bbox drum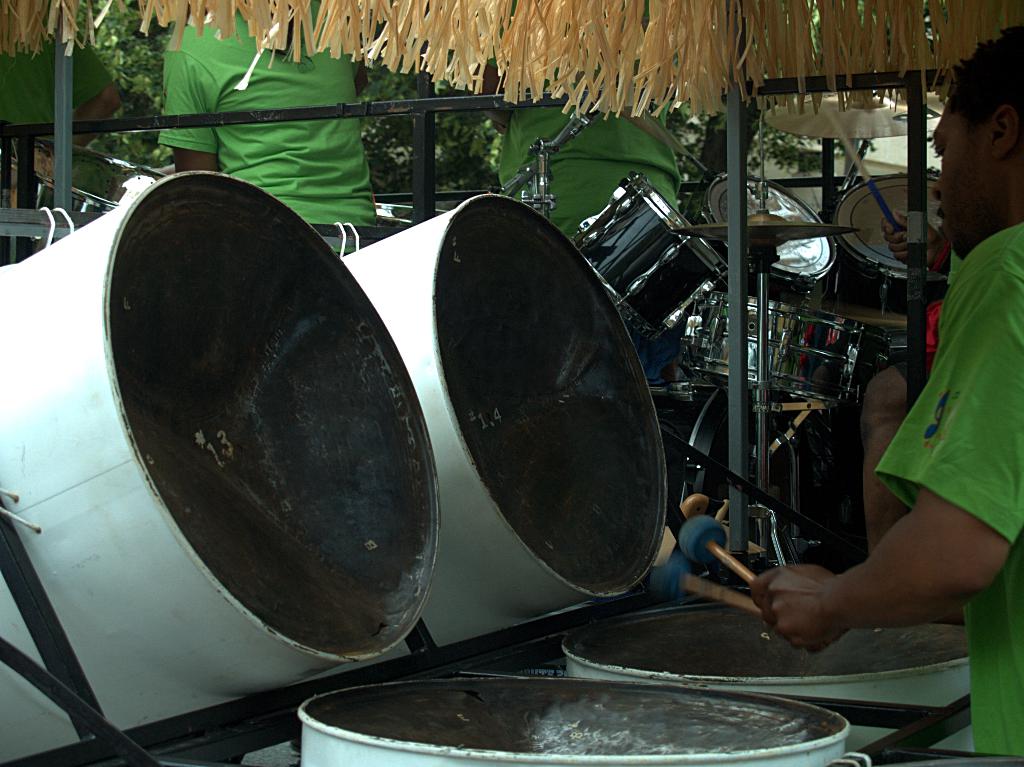
select_region(571, 174, 732, 339)
